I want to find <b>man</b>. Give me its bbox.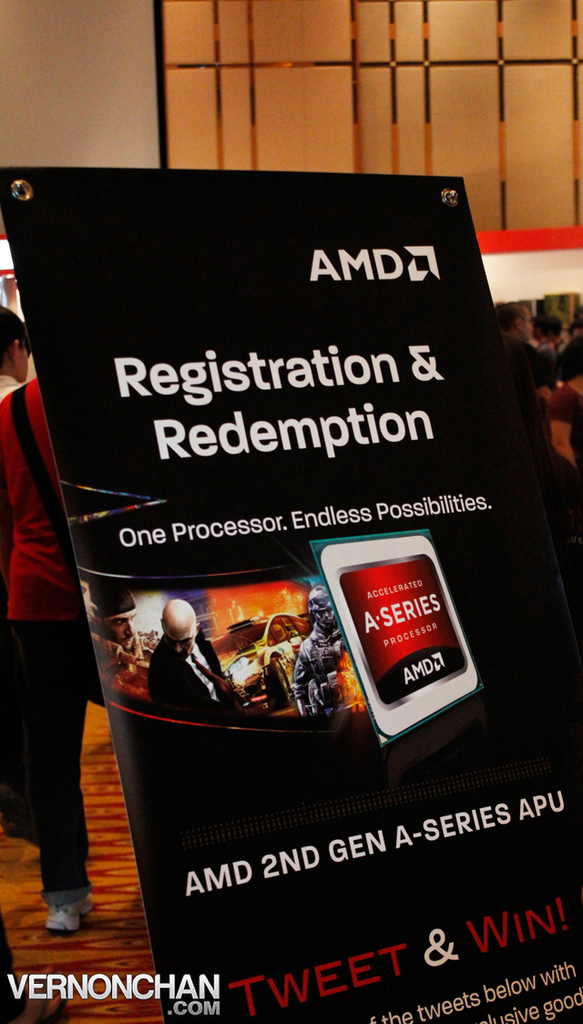
select_region(0, 303, 30, 403).
